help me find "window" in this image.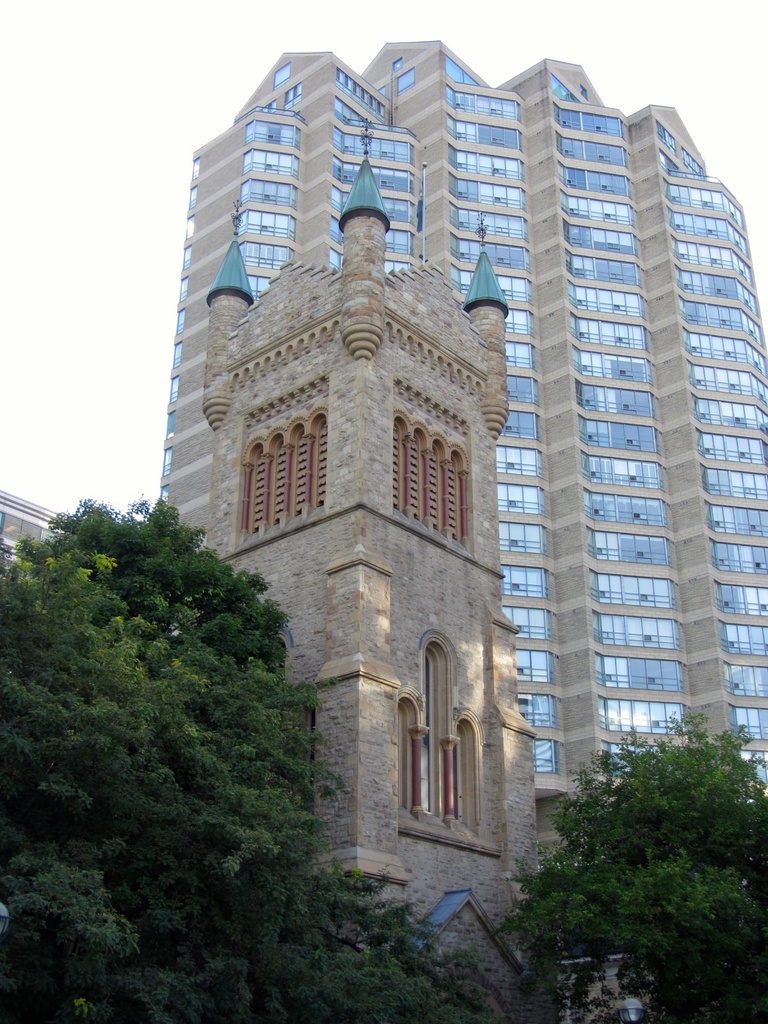
Found it: bbox=[394, 399, 467, 525].
